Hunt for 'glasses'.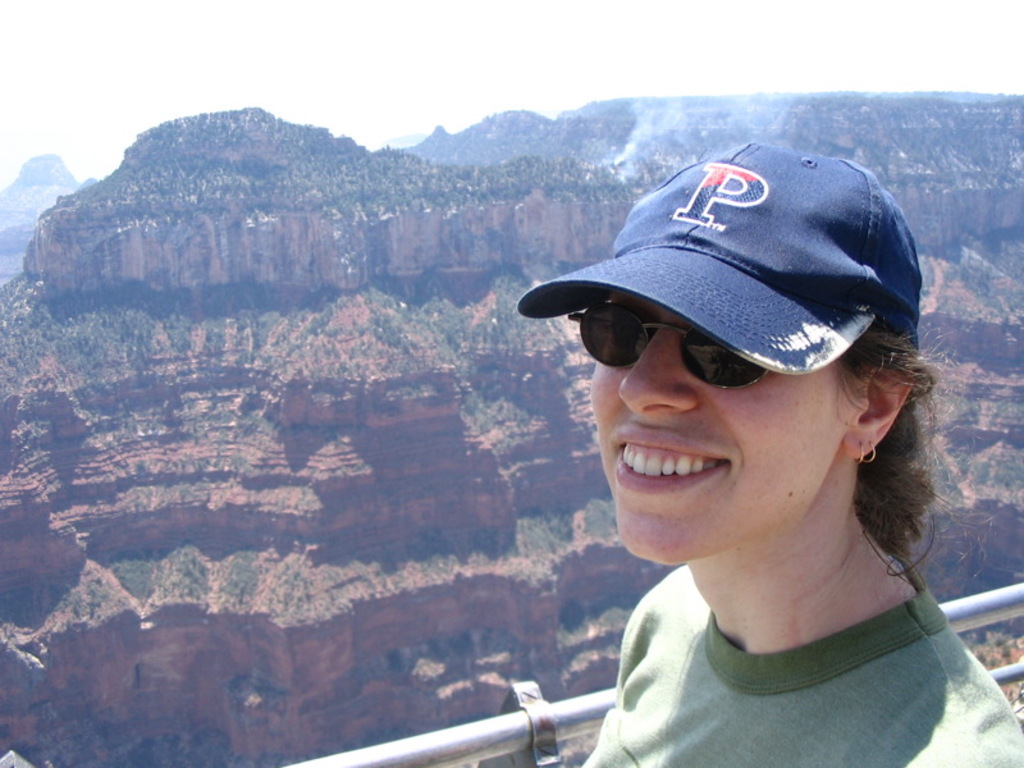
Hunted down at [left=568, top=303, right=771, bottom=390].
